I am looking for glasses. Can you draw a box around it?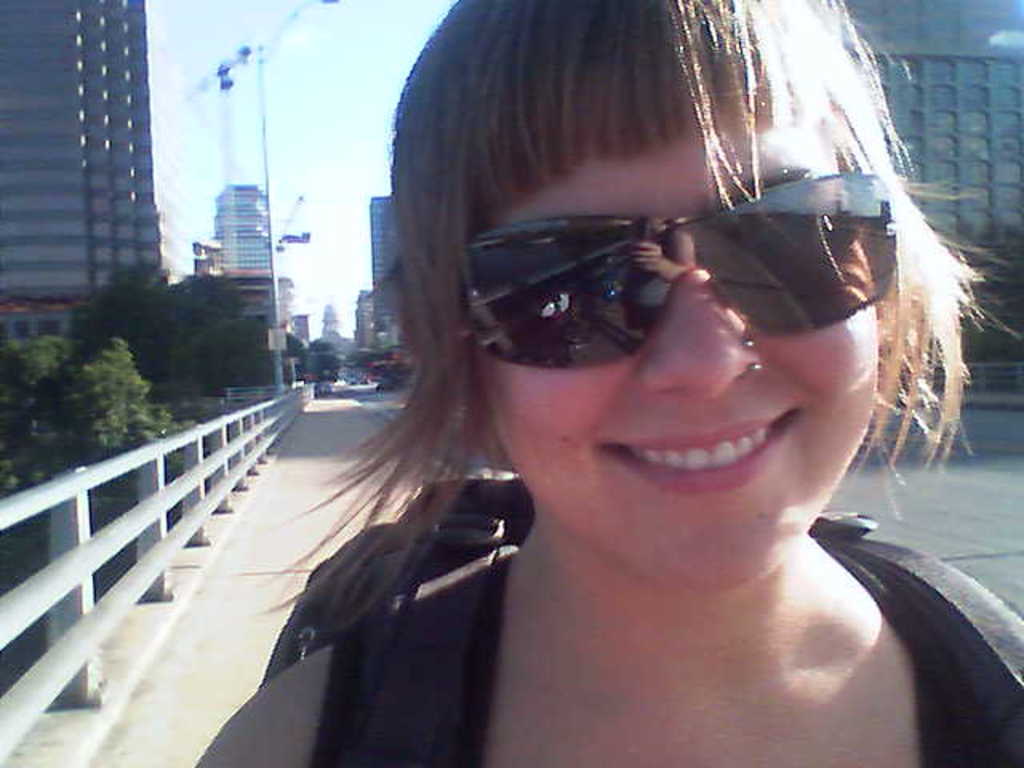
Sure, the bounding box is bbox=(461, 194, 912, 371).
